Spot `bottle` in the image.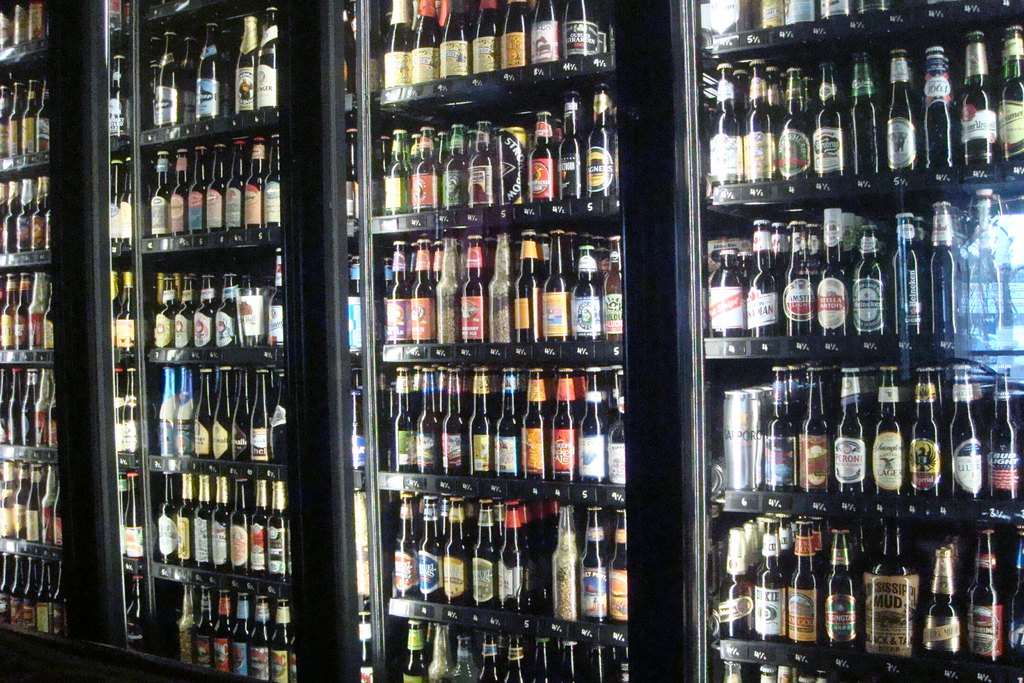
`bottle` found at box(343, 129, 358, 226).
